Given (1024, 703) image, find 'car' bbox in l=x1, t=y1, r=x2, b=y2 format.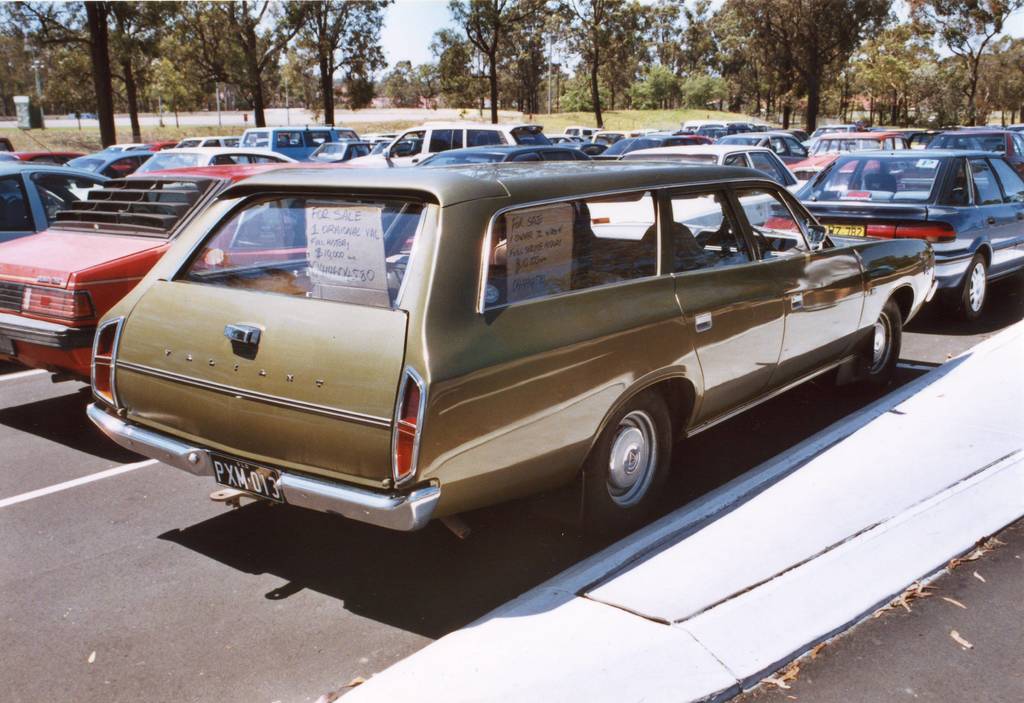
l=237, t=123, r=358, b=161.
